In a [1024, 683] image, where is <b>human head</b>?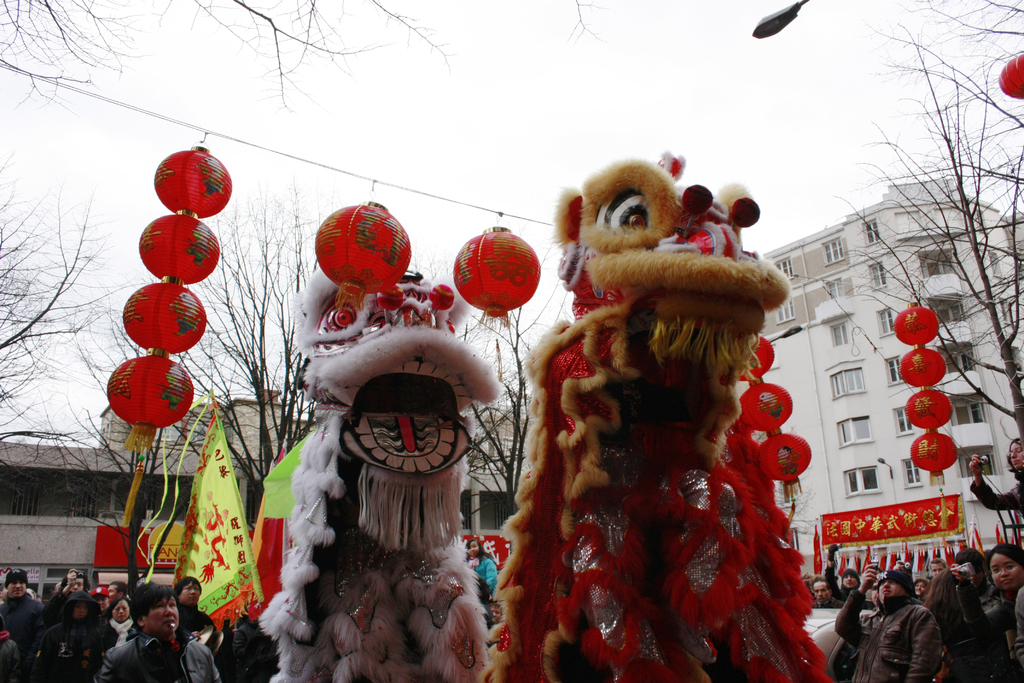
[926, 559, 946, 576].
